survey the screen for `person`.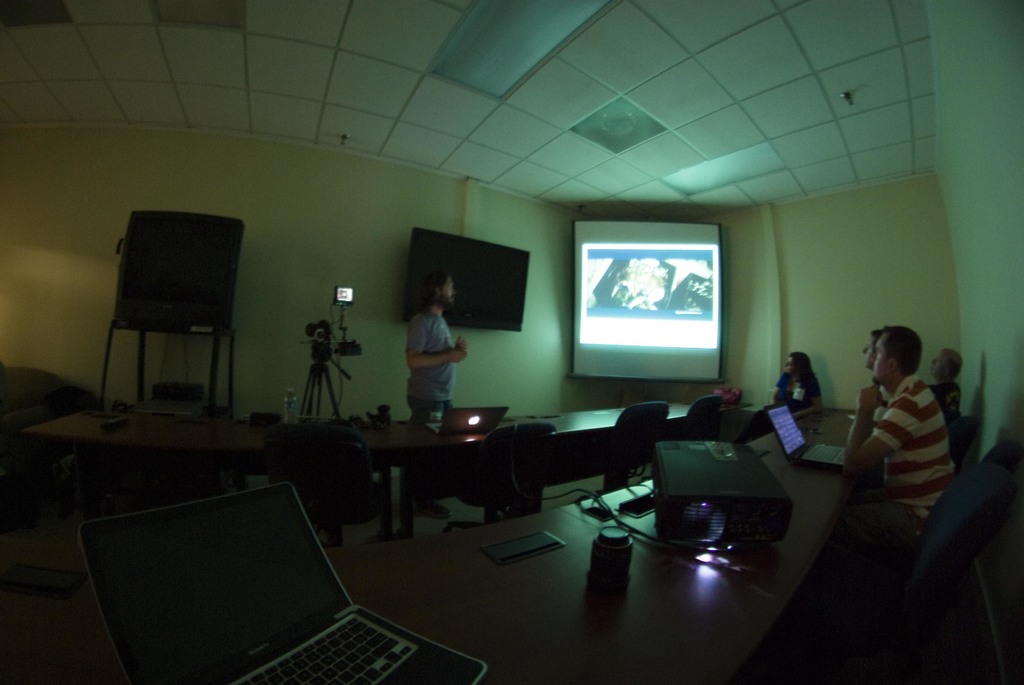
Survey found: (left=855, top=320, right=963, bottom=549).
